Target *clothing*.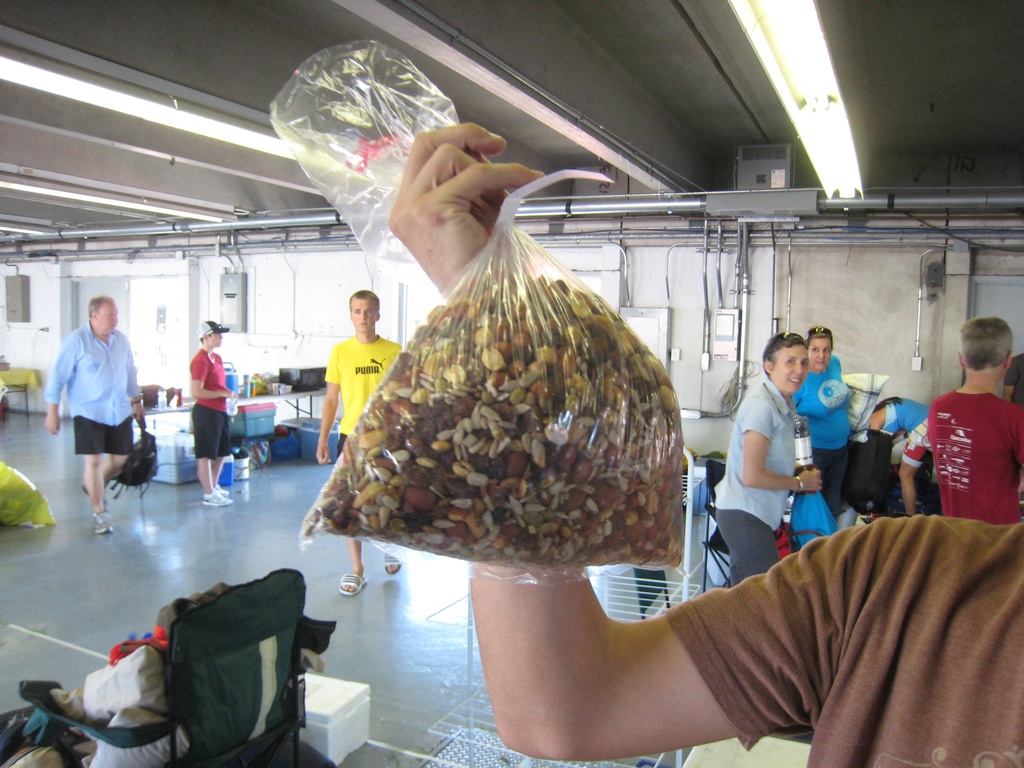
Target region: box=[186, 345, 234, 460].
